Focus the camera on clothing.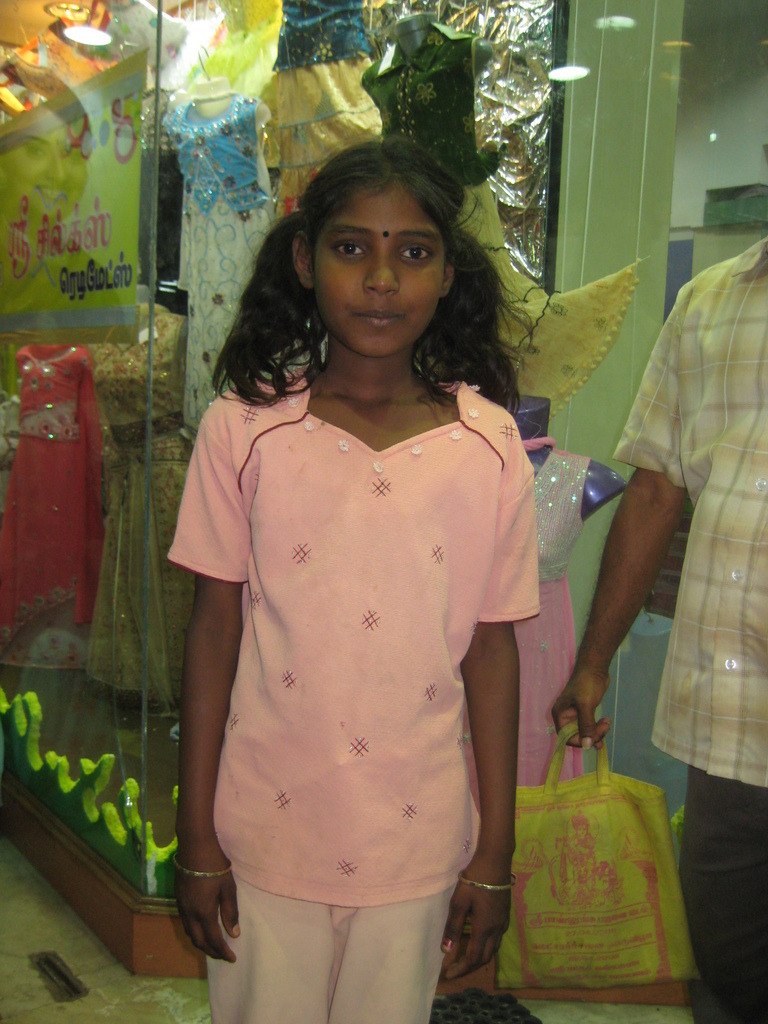
Focus region: (427,447,598,984).
